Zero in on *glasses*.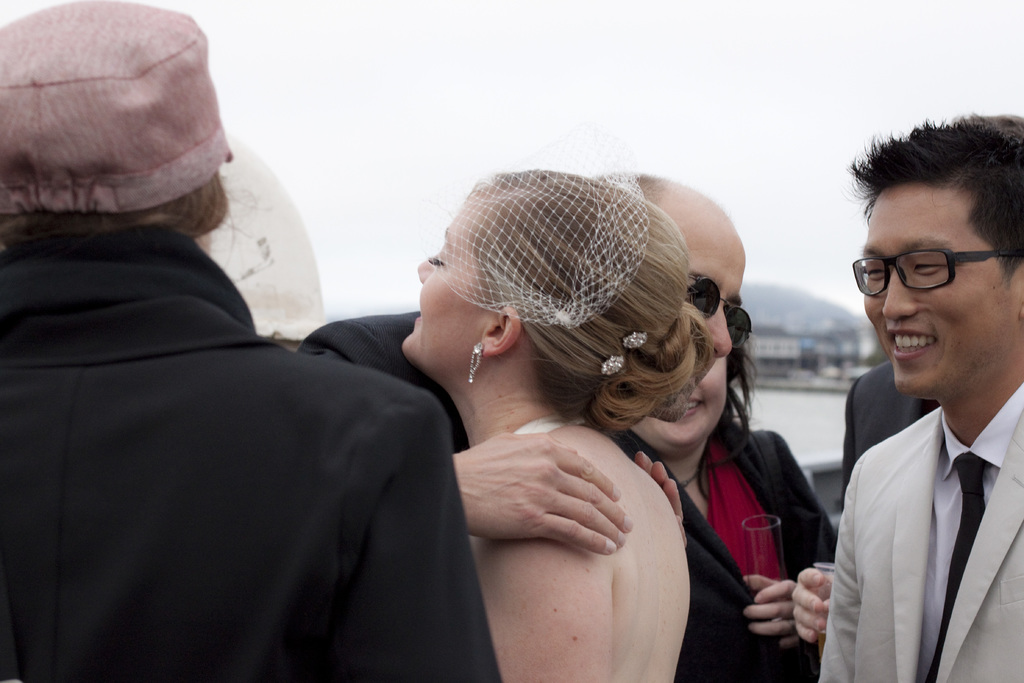
Zeroed in: [865,242,998,304].
